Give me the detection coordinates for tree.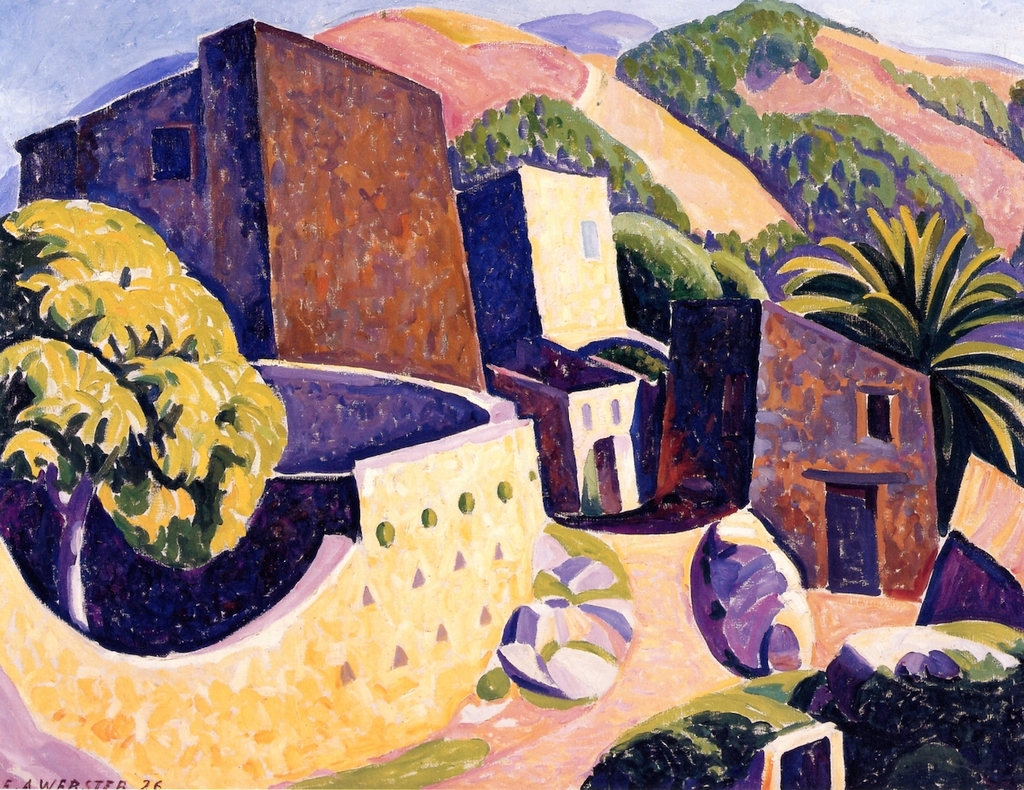
0, 197, 287, 632.
